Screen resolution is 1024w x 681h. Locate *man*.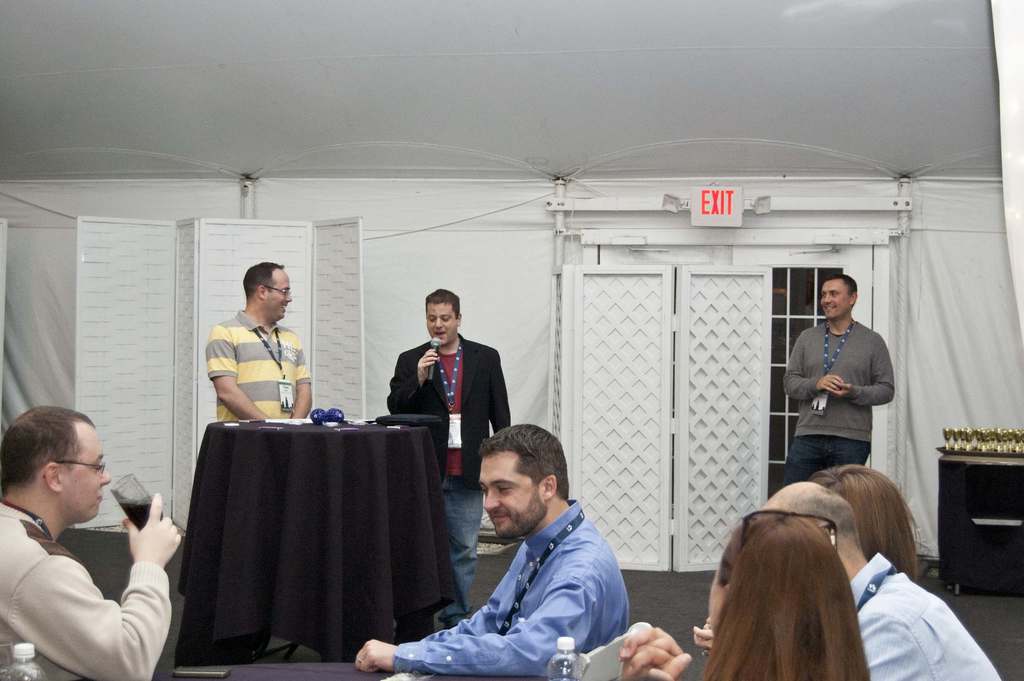
355 416 629 671.
